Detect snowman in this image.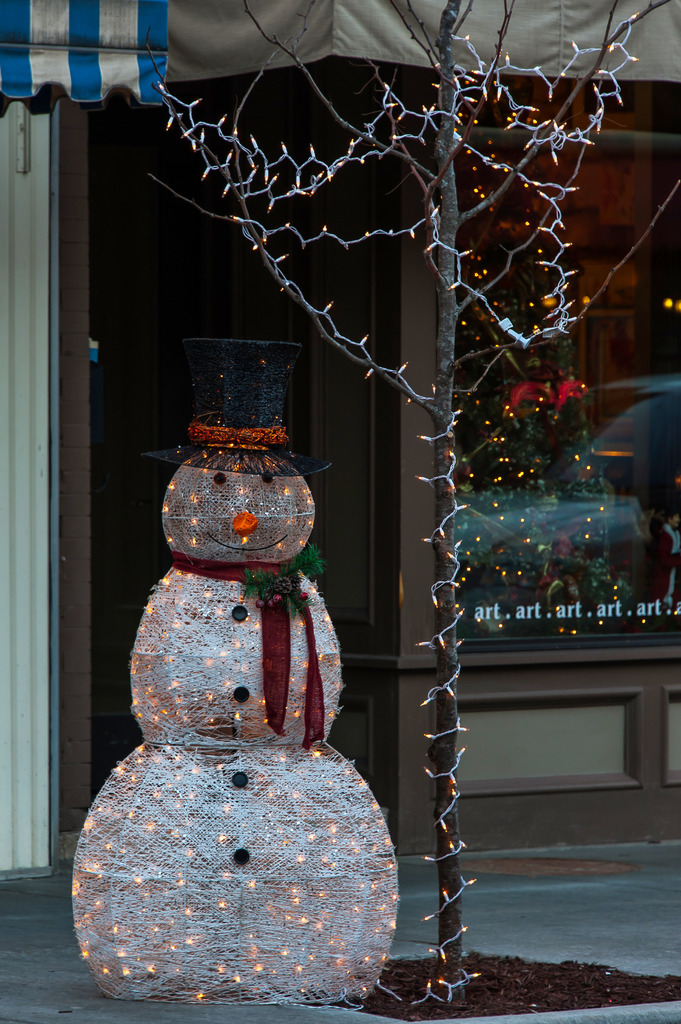
Detection: [left=68, top=338, right=399, bottom=1015].
